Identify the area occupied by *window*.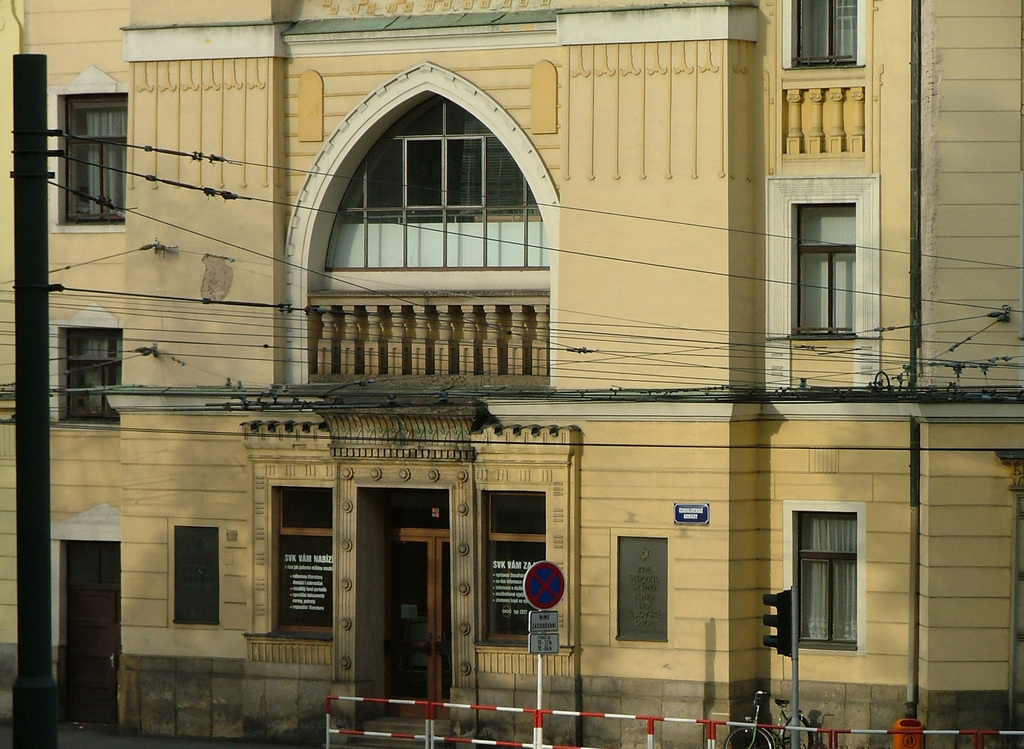
Area: bbox=[799, 204, 864, 339].
